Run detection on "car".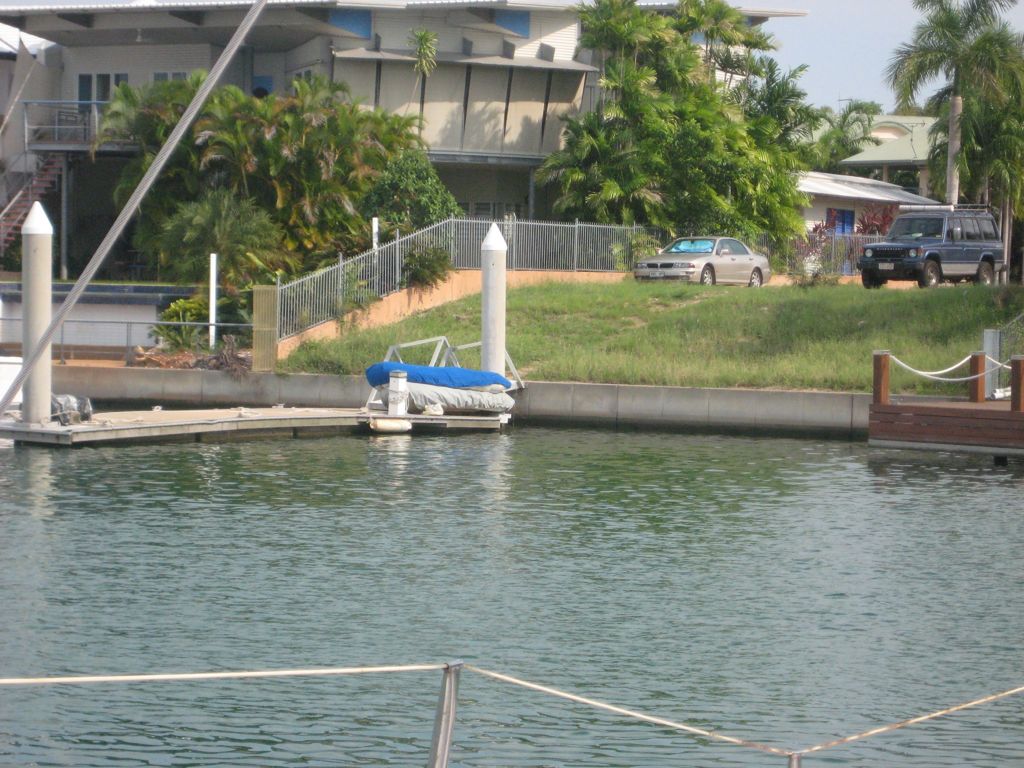
Result: <box>632,236,771,288</box>.
